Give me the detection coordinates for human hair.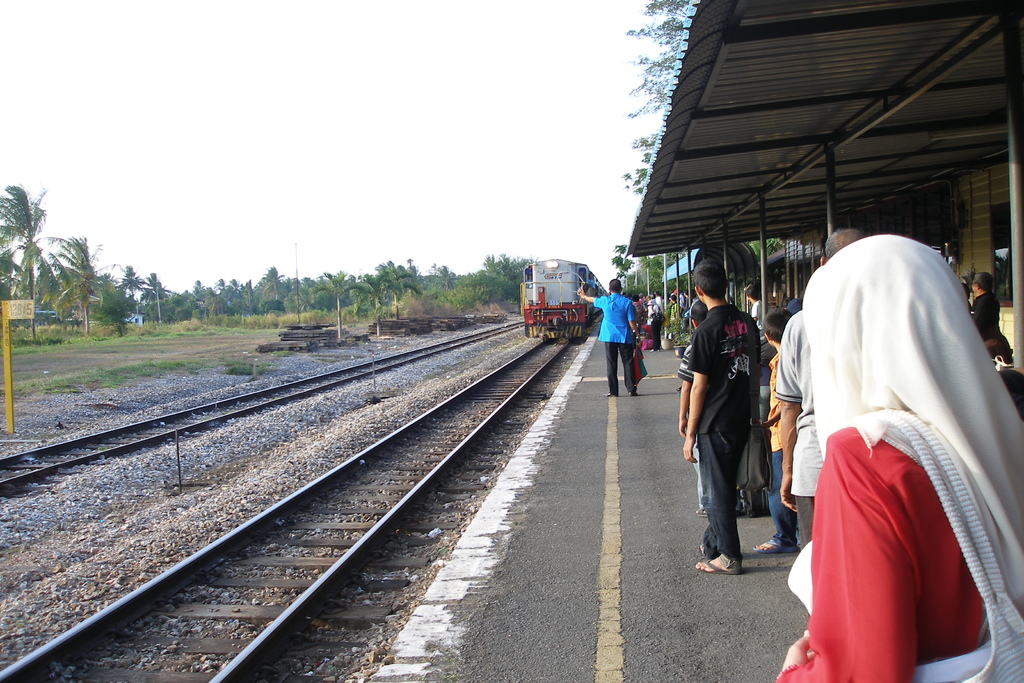
region(764, 307, 791, 341).
